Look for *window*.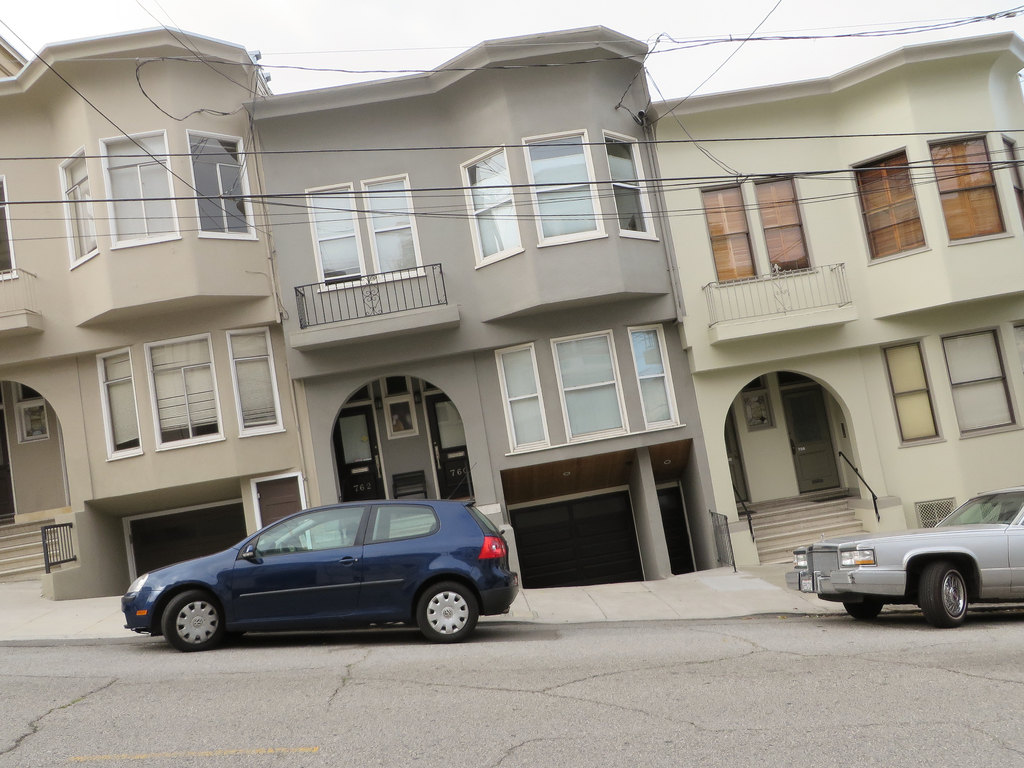
Found: (left=604, top=129, right=654, bottom=233).
